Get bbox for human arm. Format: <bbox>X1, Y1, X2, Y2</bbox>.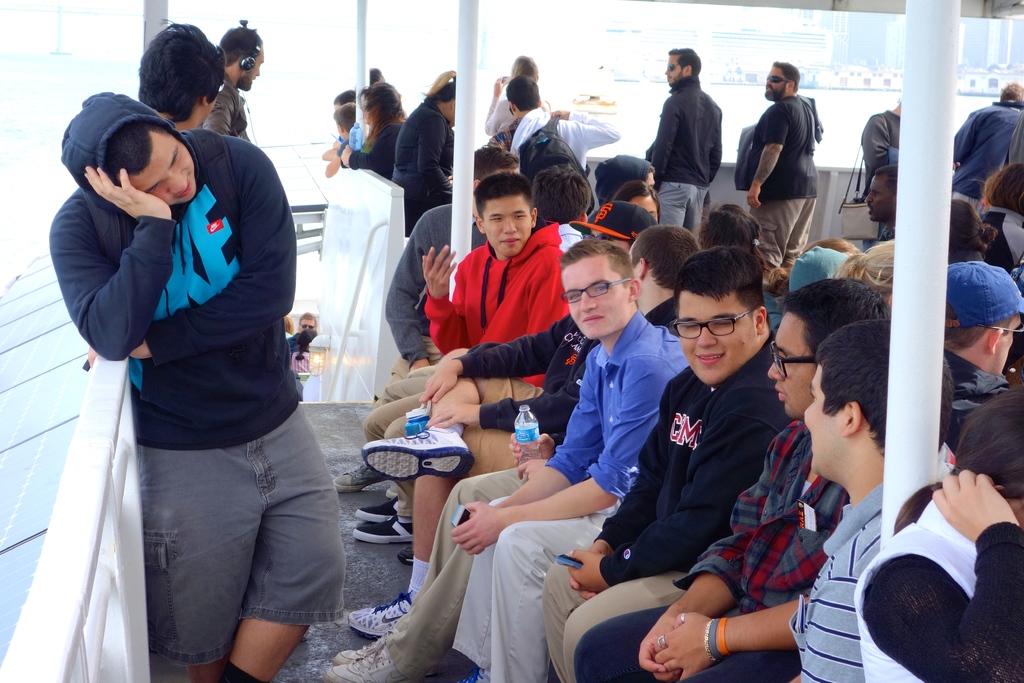
<bbox>647, 101, 680, 185</bbox>.
